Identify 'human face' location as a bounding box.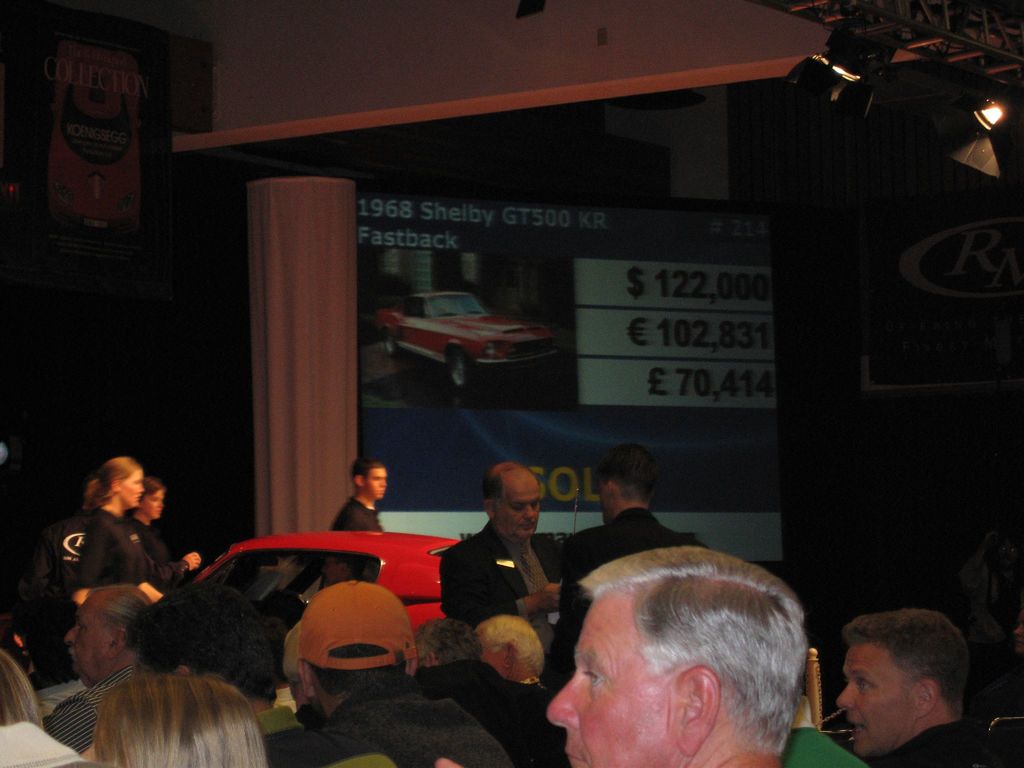
62, 595, 109, 676.
